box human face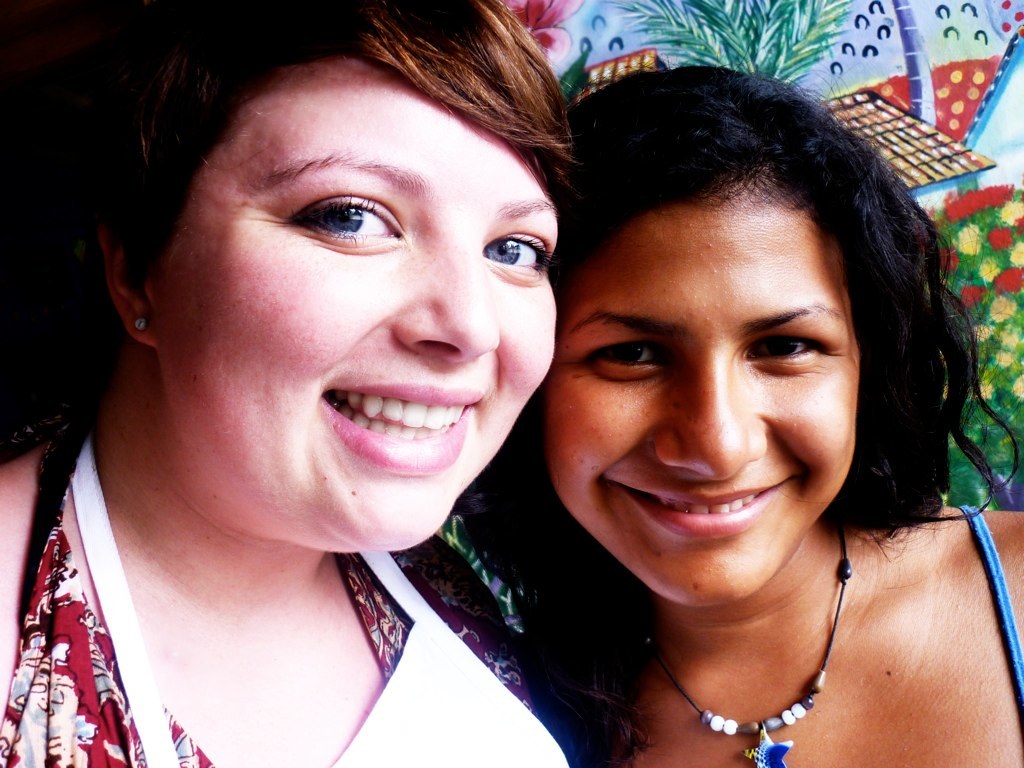
l=546, t=194, r=858, b=604
